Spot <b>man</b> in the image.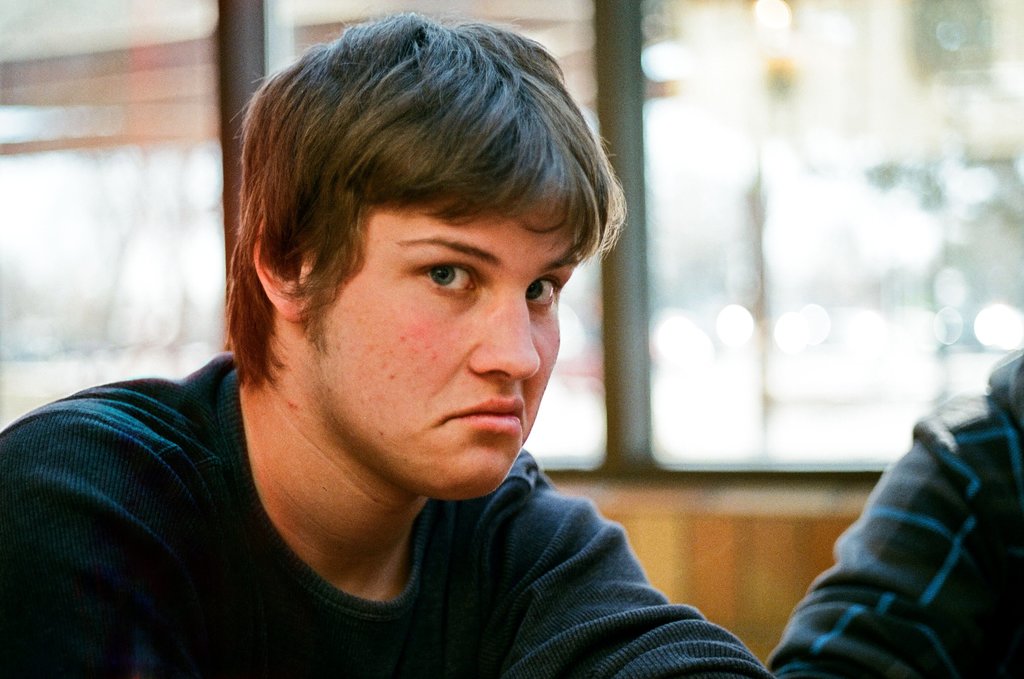
<b>man</b> found at crop(22, 37, 785, 667).
